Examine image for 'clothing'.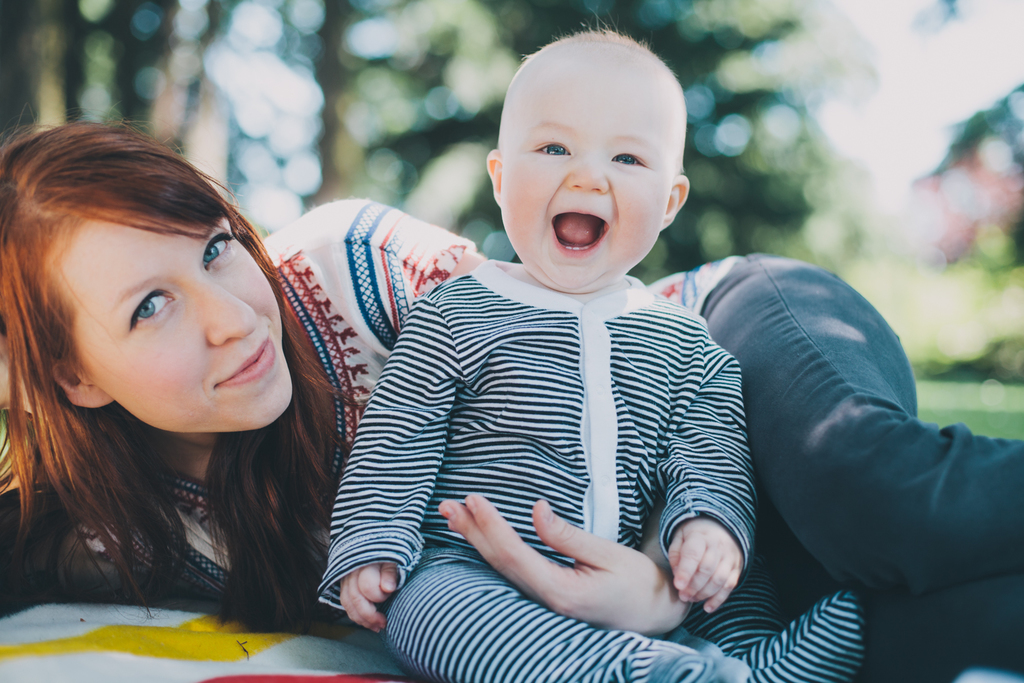
Examination result: [0, 198, 1023, 682].
